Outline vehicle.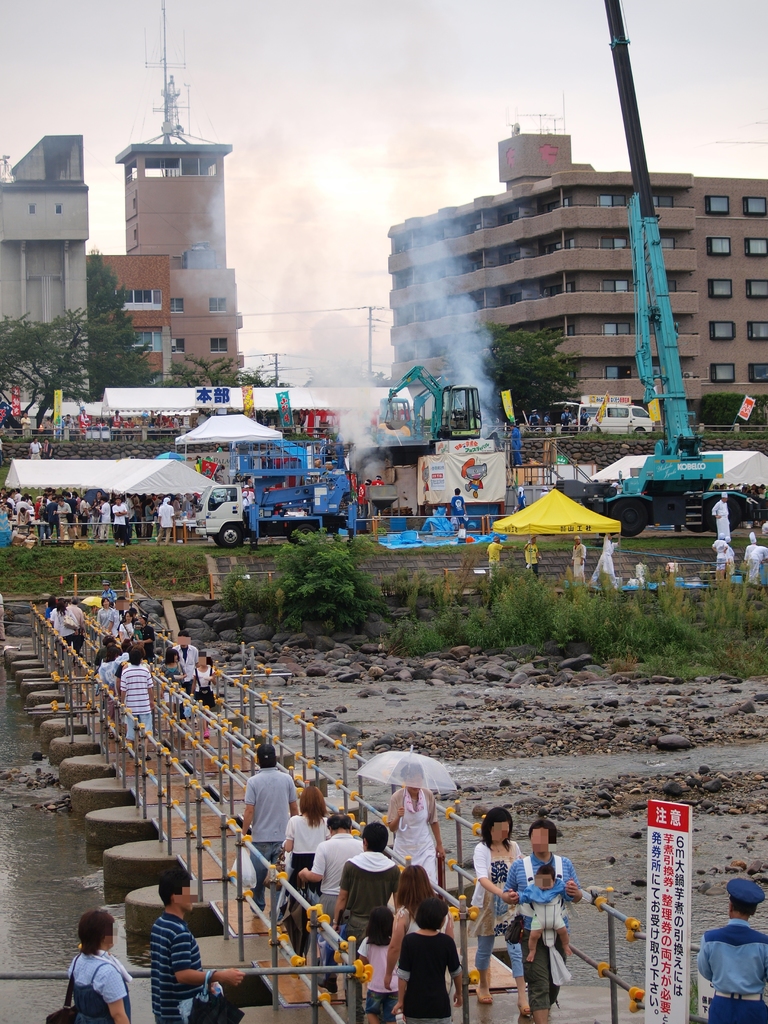
Outline: (557,0,767,540).
